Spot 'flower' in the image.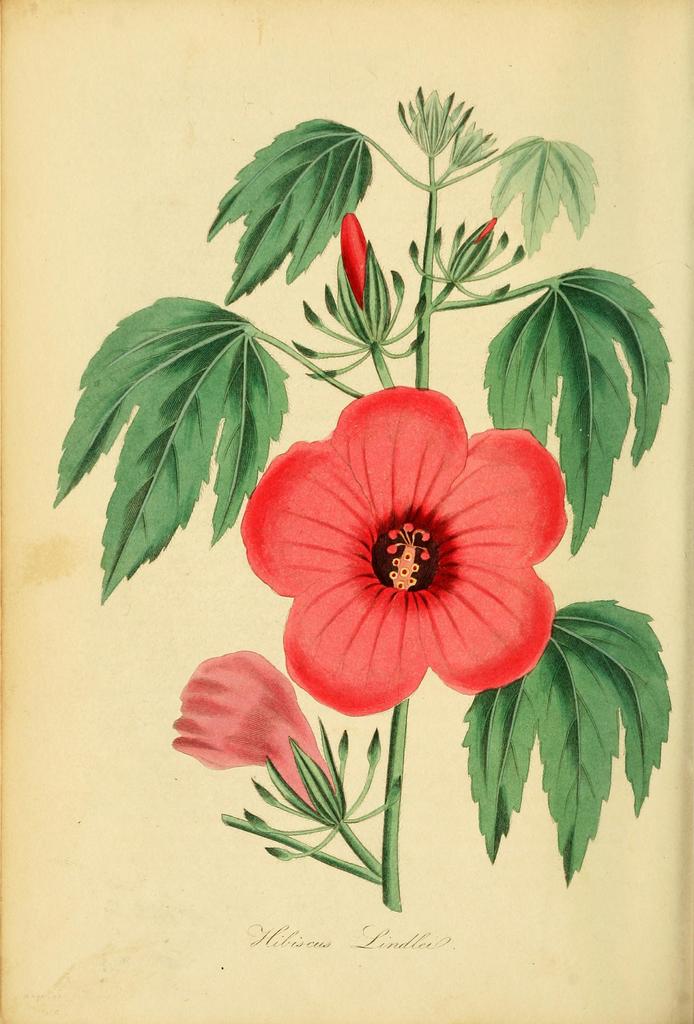
'flower' found at [253, 390, 571, 717].
